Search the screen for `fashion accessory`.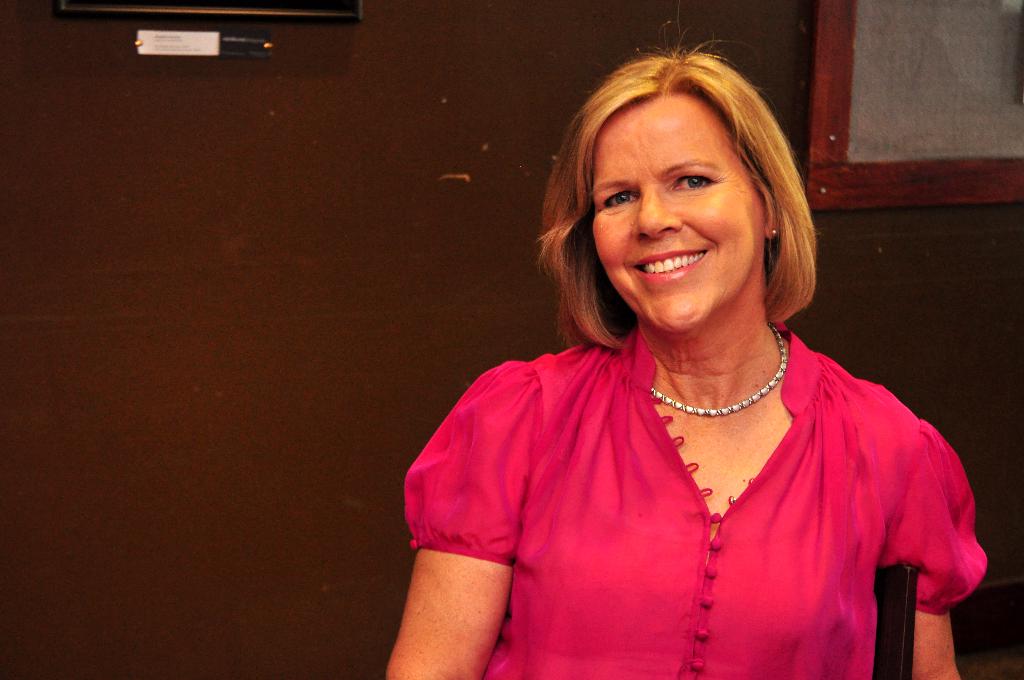
Found at detection(650, 321, 793, 421).
